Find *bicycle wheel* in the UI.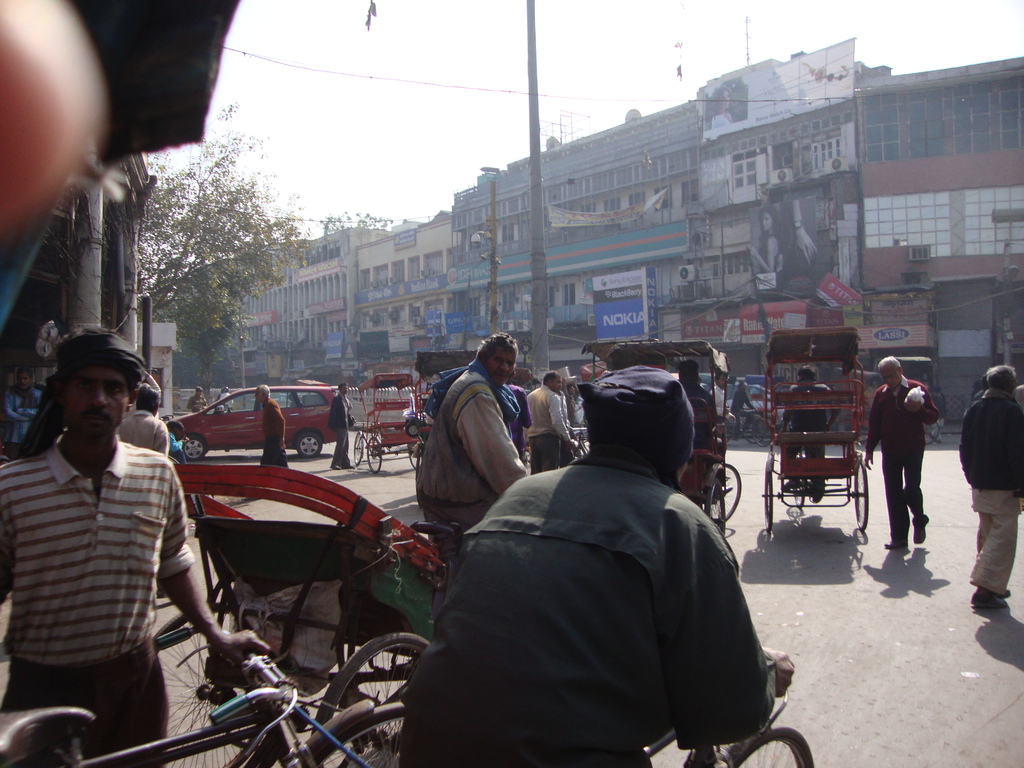
UI element at {"x1": 790, "y1": 475, "x2": 809, "y2": 515}.
